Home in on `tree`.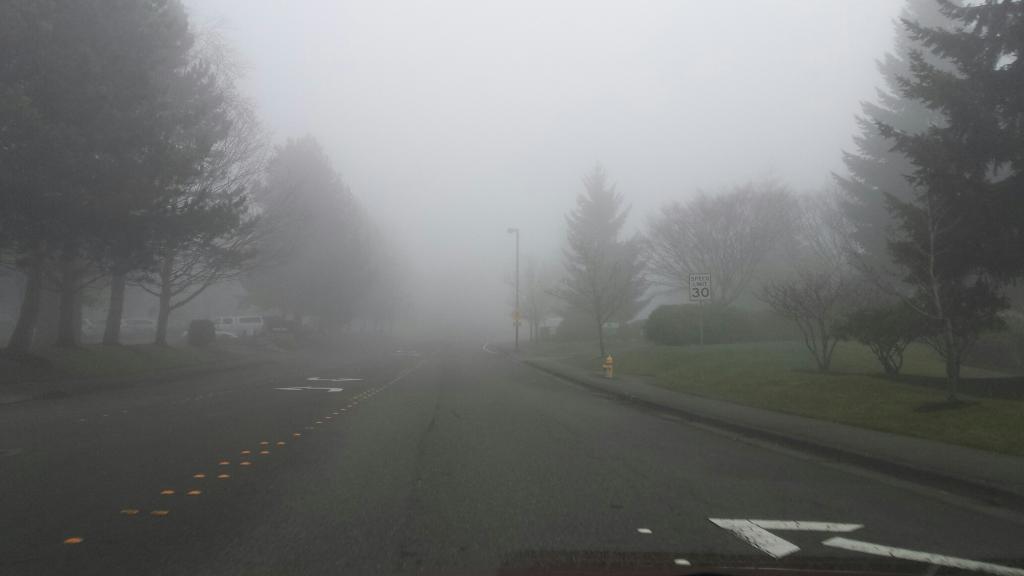
Homed in at box(0, 0, 232, 361).
